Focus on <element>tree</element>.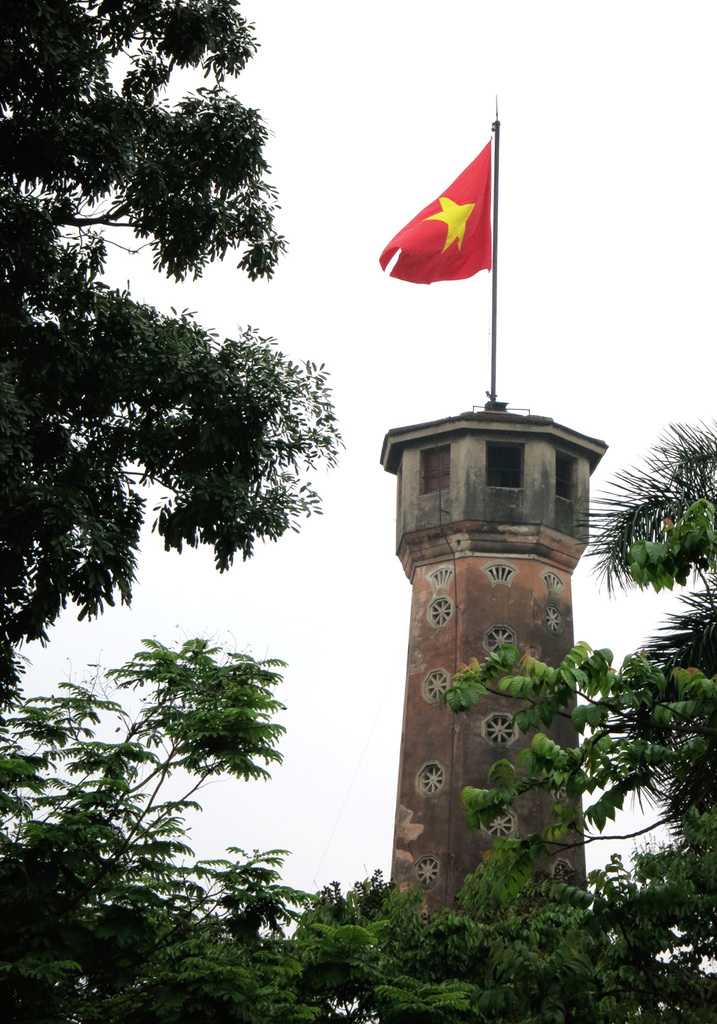
Focused at 589, 420, 715, 585.
